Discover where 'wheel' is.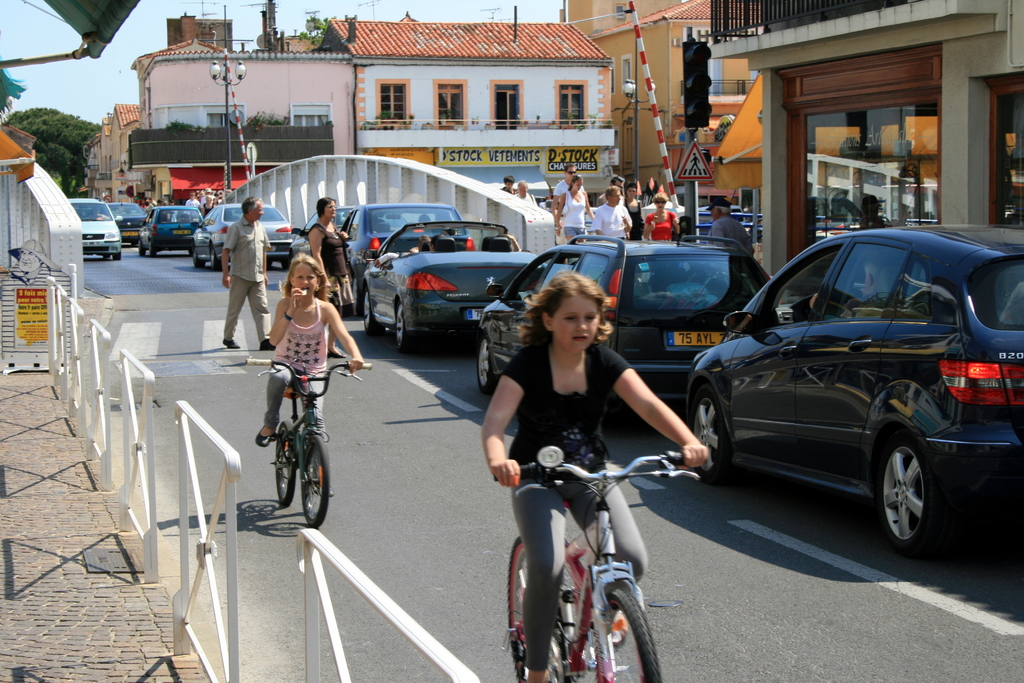
Discovered at x1=474, y1=333, x2=502, y2=397.
